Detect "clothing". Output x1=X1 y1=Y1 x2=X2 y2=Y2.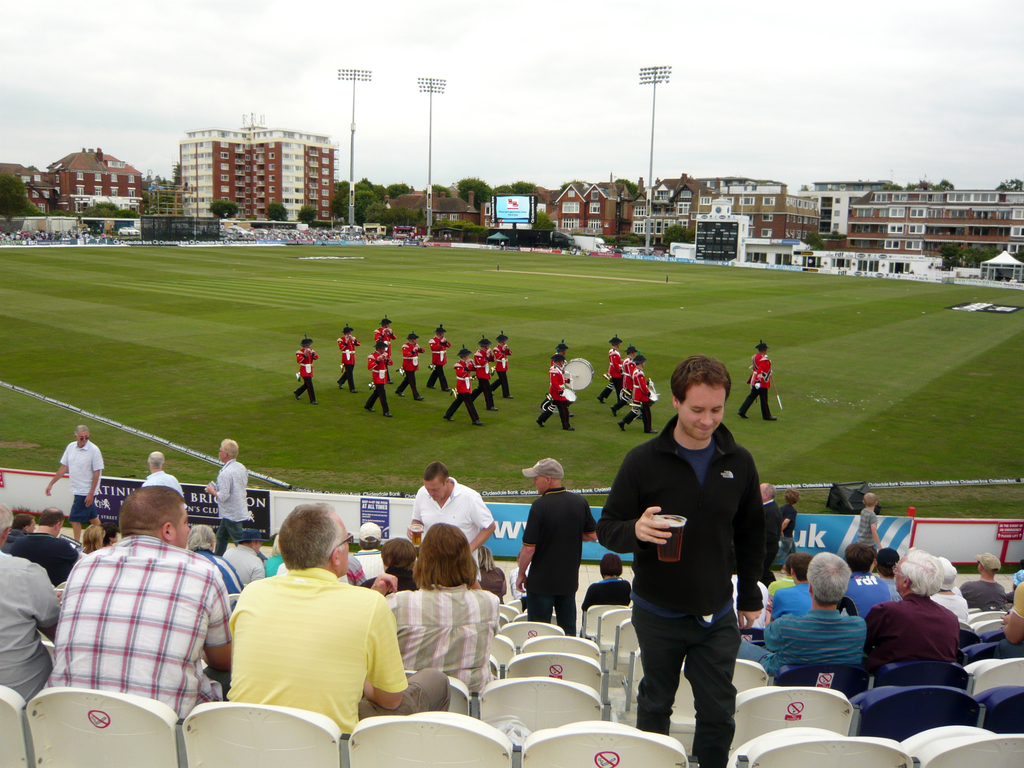
x1=861 y1=595 x2=956 y2=667.
